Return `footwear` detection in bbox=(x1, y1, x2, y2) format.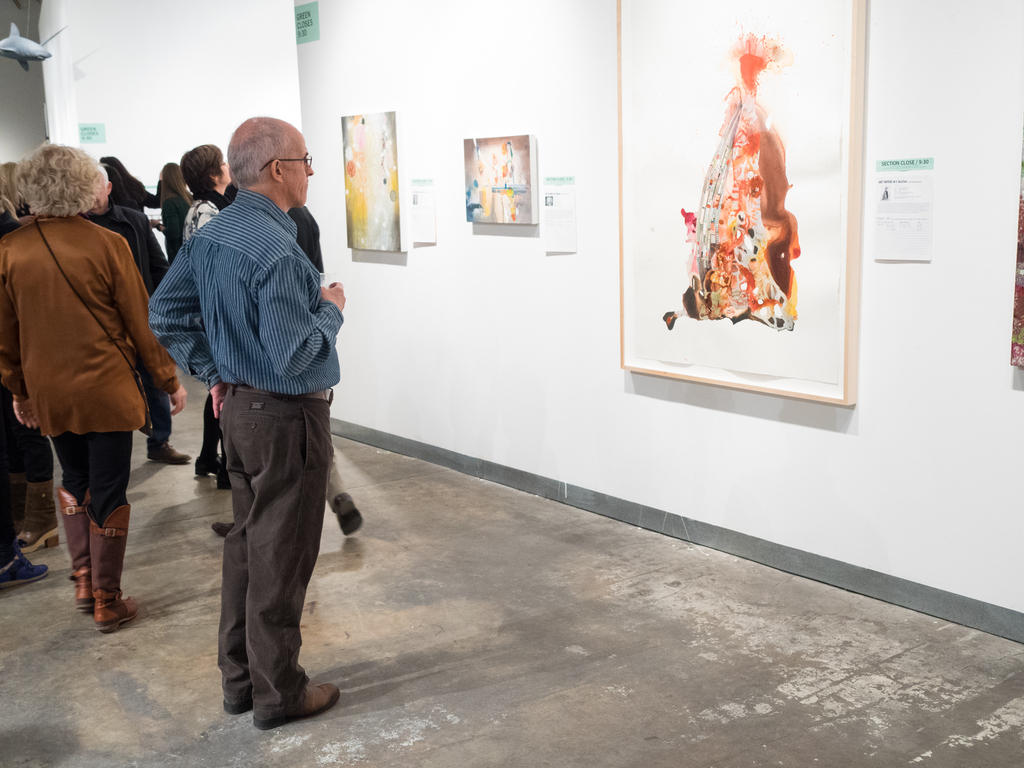
bbox=(211, 521, 237, 541).
